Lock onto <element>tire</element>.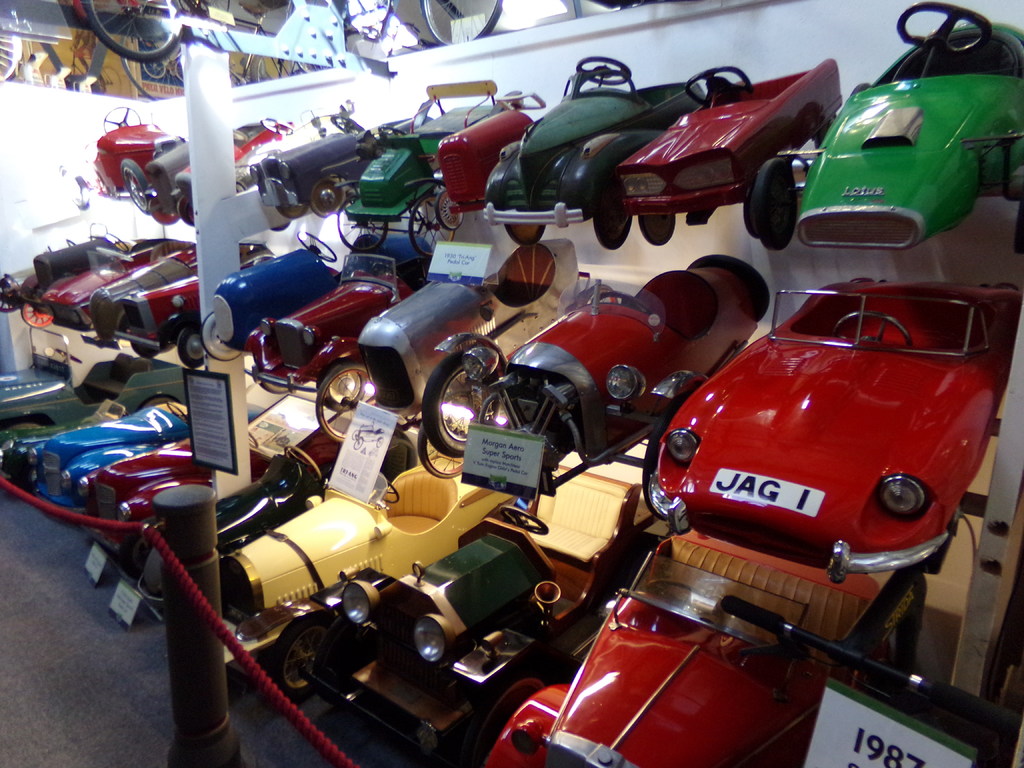
Locked: [x1=152, y1=212, x2=177, y2=225].
